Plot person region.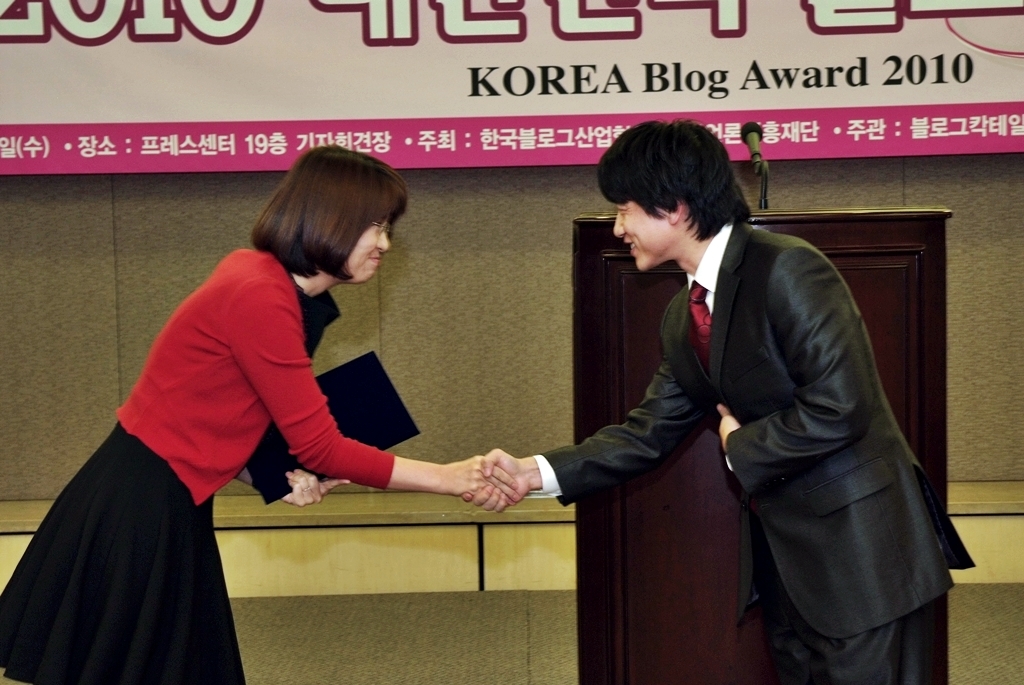
Plotted at select_region(0, 138, 520, 684).
